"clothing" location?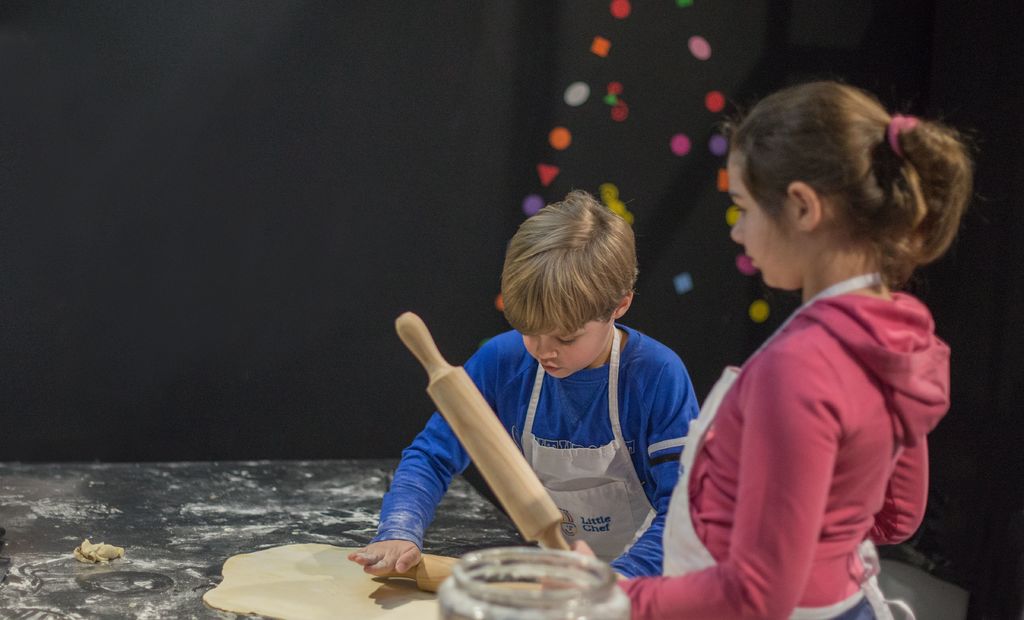
l=360, t=322, r=708, b=583
